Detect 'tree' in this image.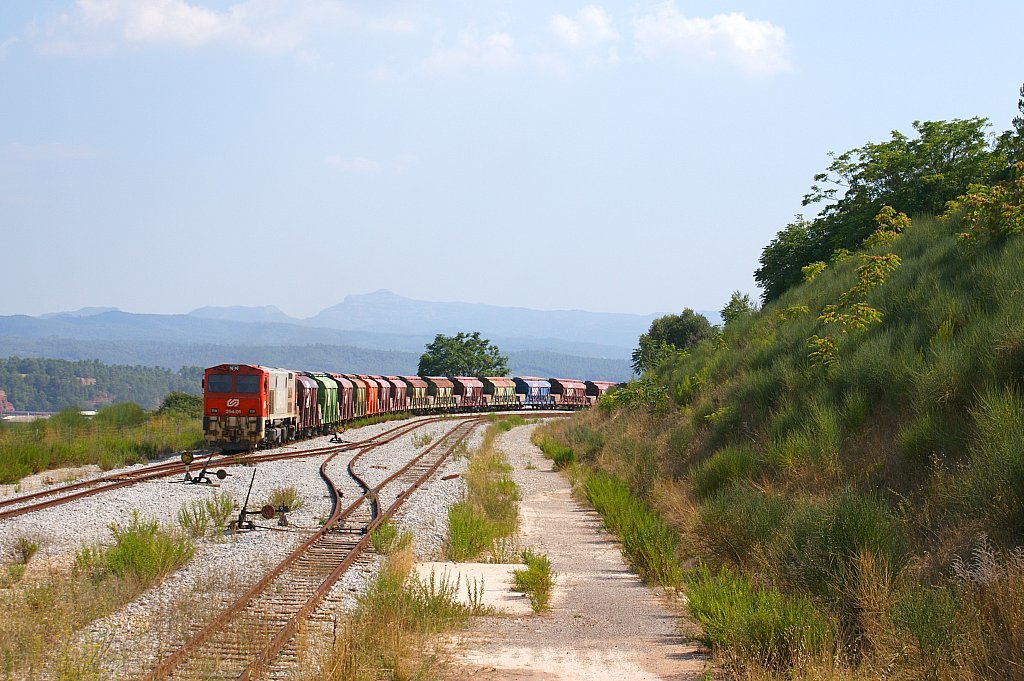
Detection: [764,114,1023,301].
